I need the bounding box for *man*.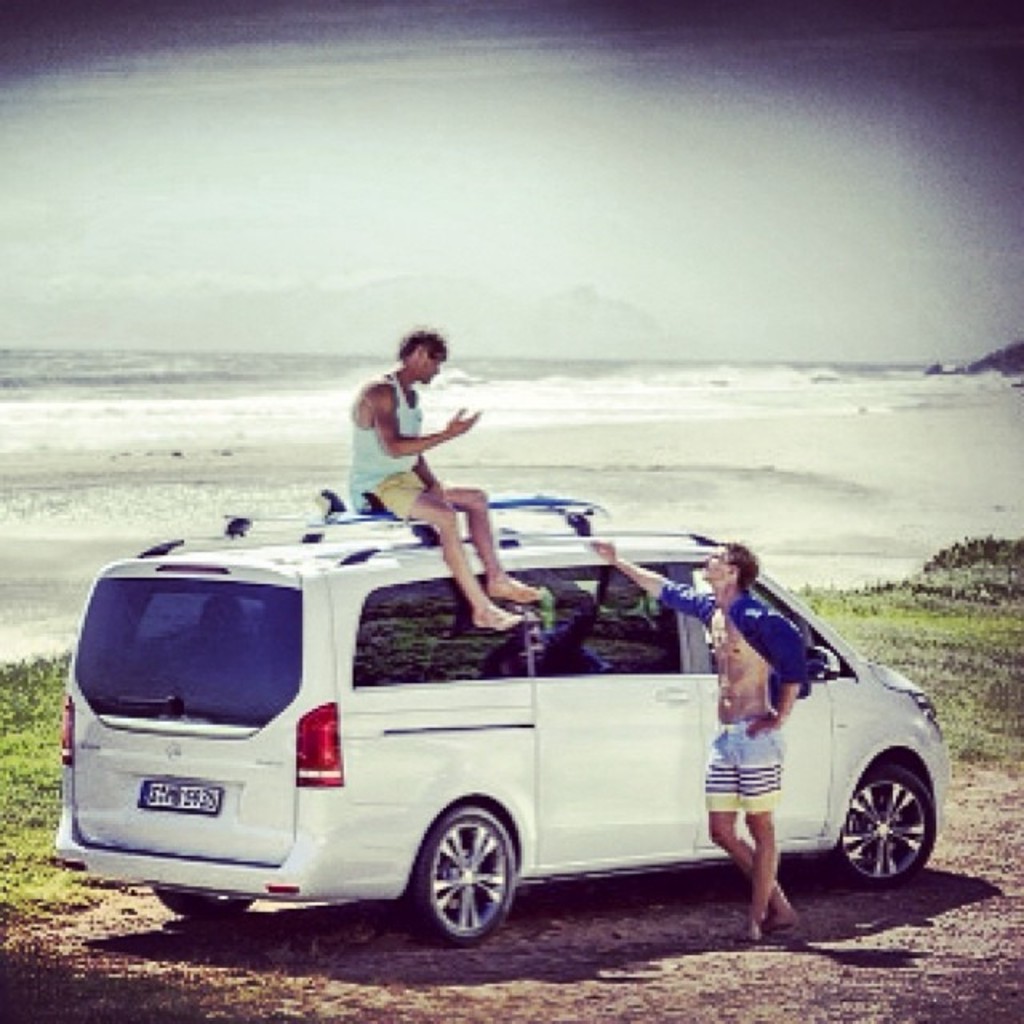
Here it is: bbox=[344, 325, 536, 637].
